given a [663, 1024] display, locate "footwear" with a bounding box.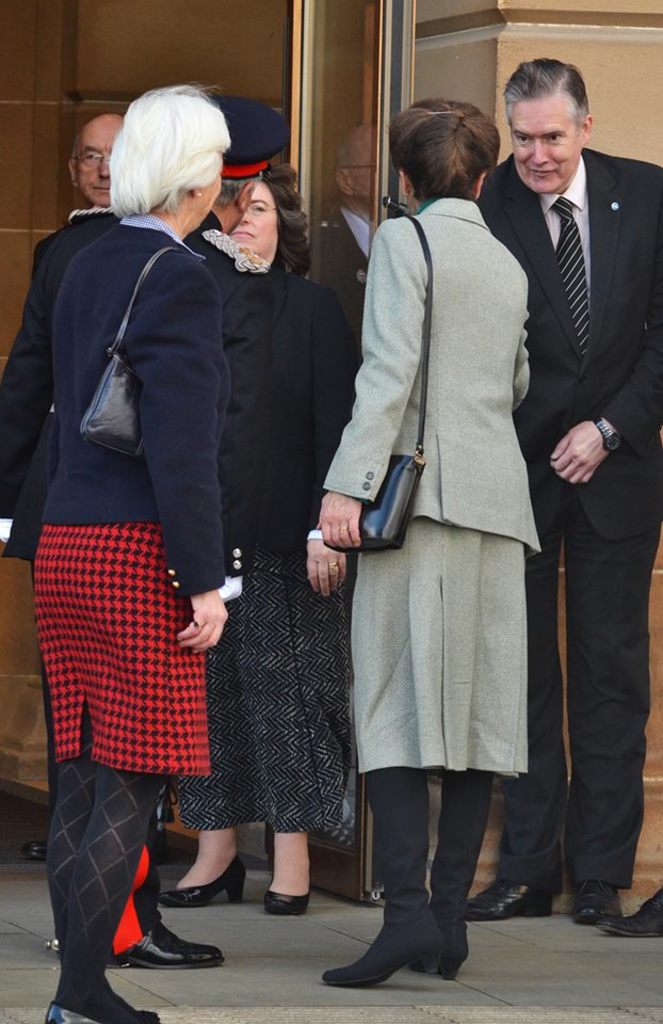
Located: pyautogui.locateOnScreen(405, 945, 463, 988).
